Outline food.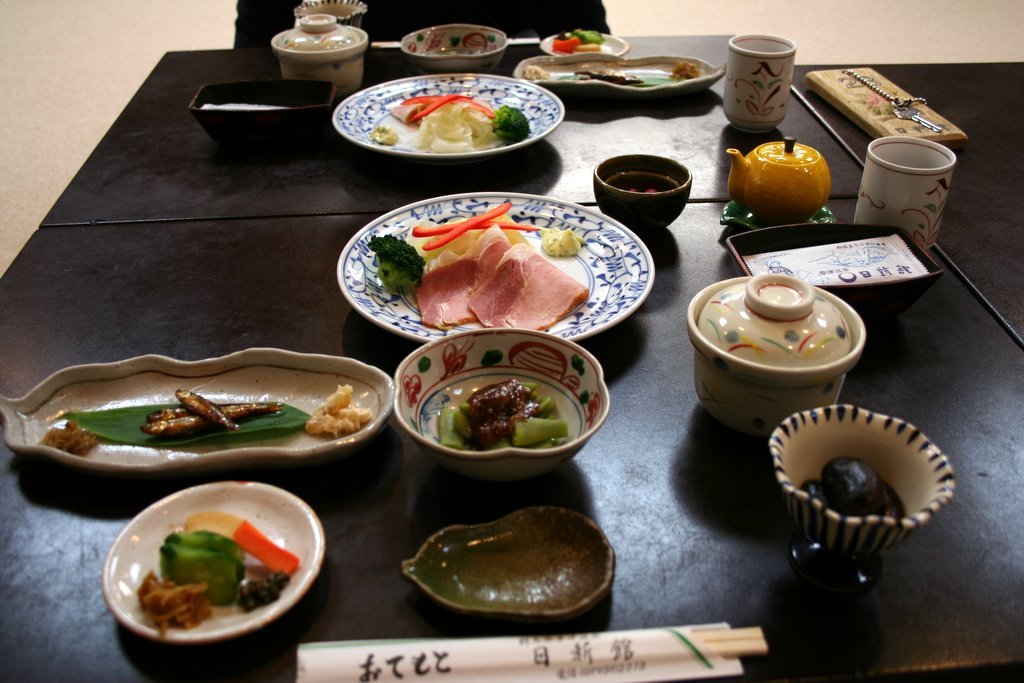
Outline: [left=377, top=190, right=622, bottom=328].
